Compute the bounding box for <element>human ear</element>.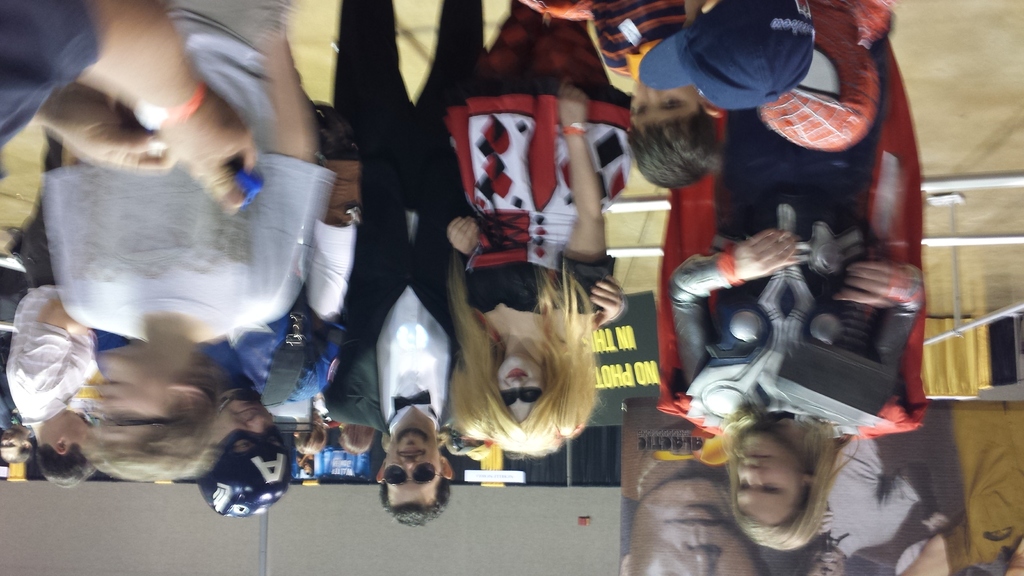
{"x1": 443, "y1": 459, "x2": 450, "y2": 474}.
